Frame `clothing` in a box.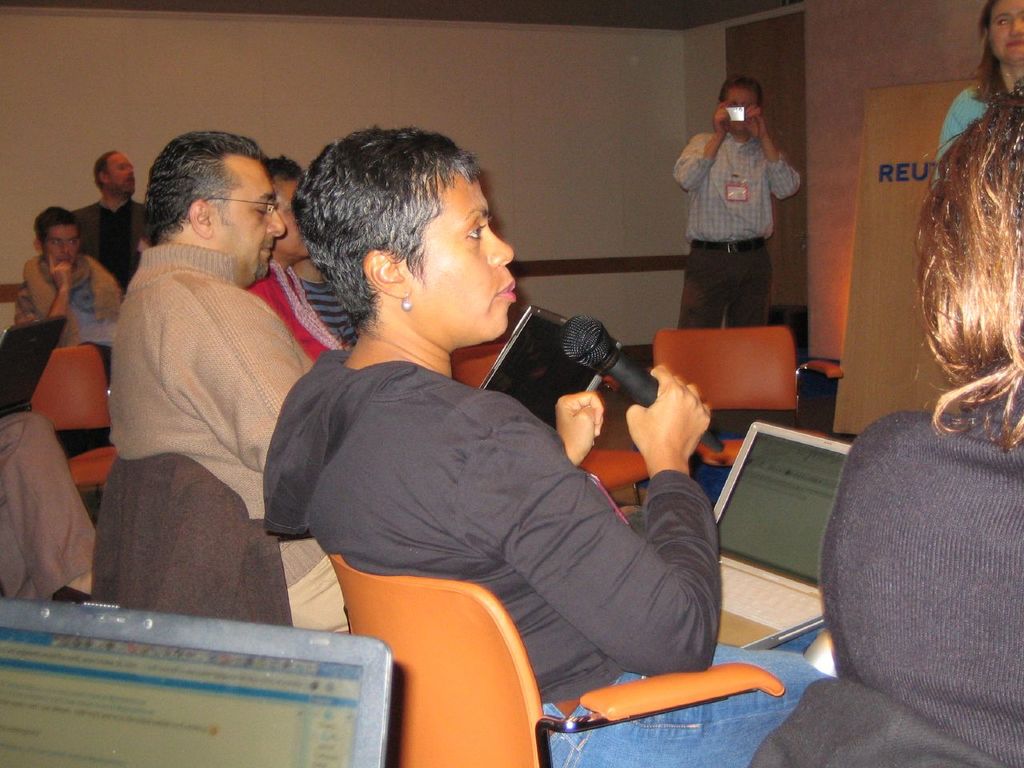
bbox(106, 238, 353, 632).
